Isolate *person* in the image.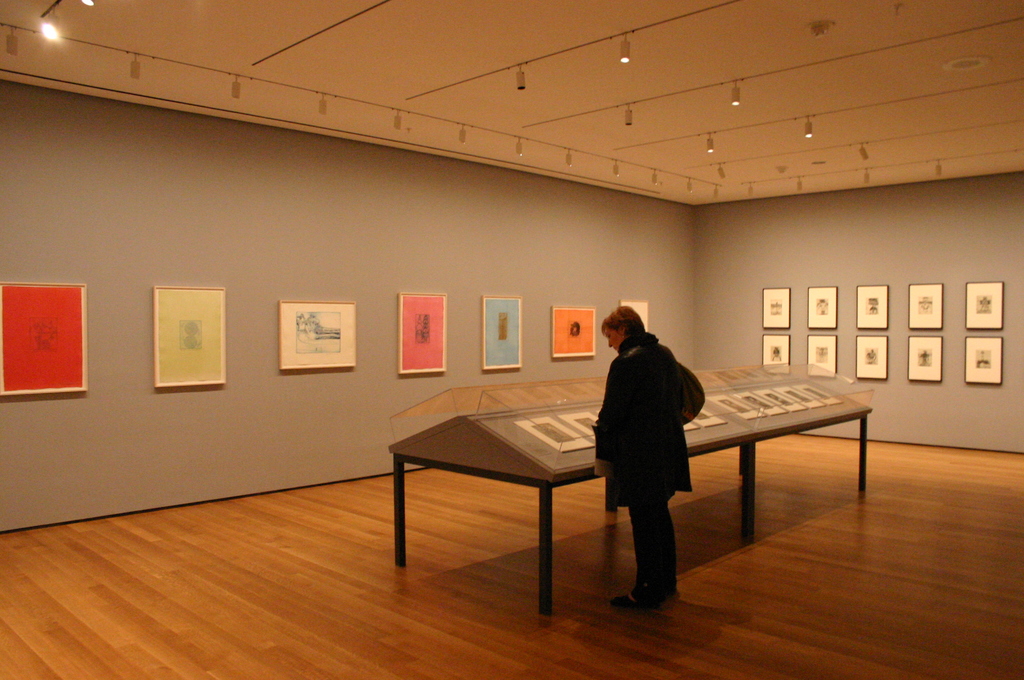
Isolated region: crop(596, 289, 710, 615).
